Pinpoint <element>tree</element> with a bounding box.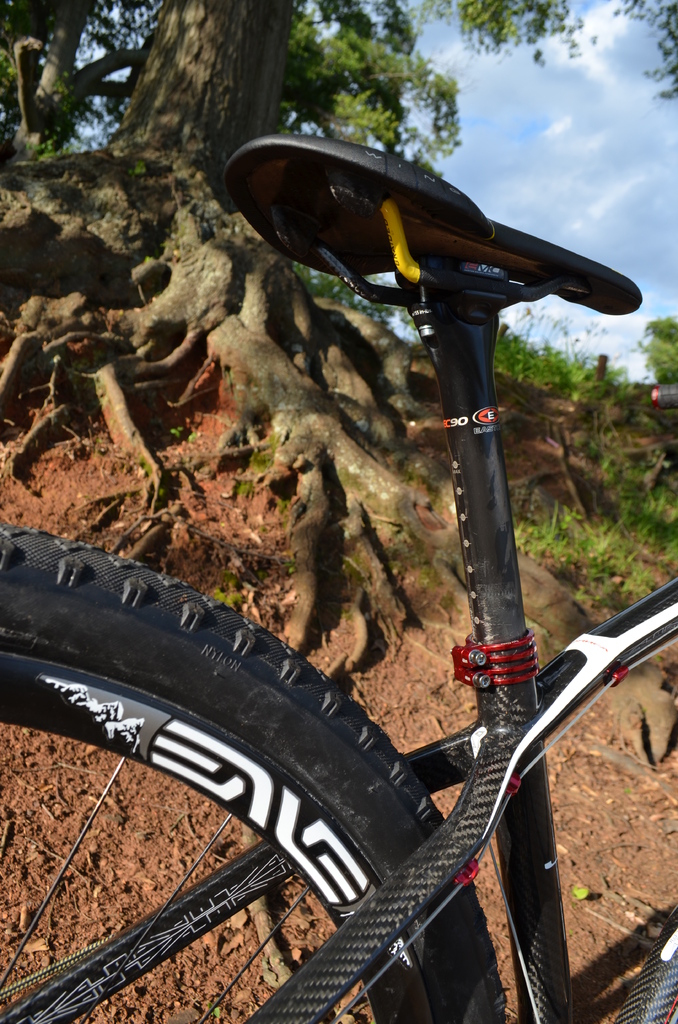
bbox(0, 0, 677, 984).
